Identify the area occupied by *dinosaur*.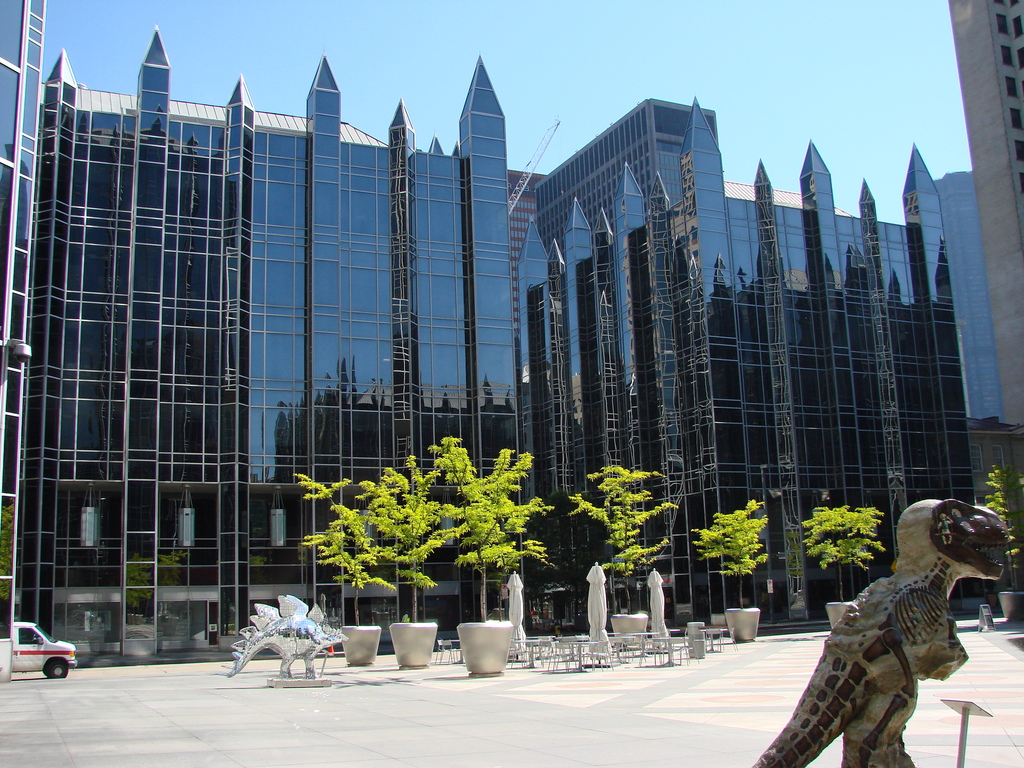
Area: region(748, 499, 1016, 767).
